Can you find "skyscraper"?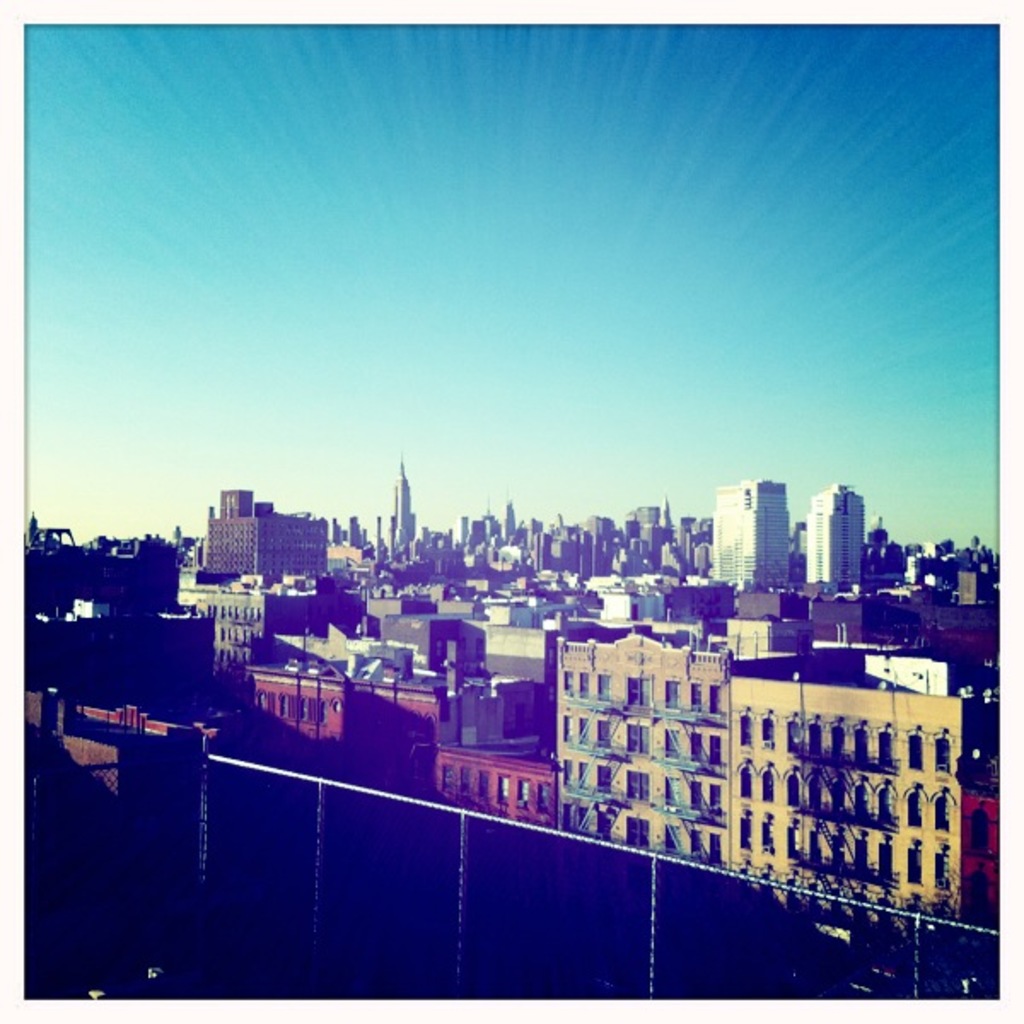
Yes, bounding box: x1=713 y1=473 x2=790 y2=587.
